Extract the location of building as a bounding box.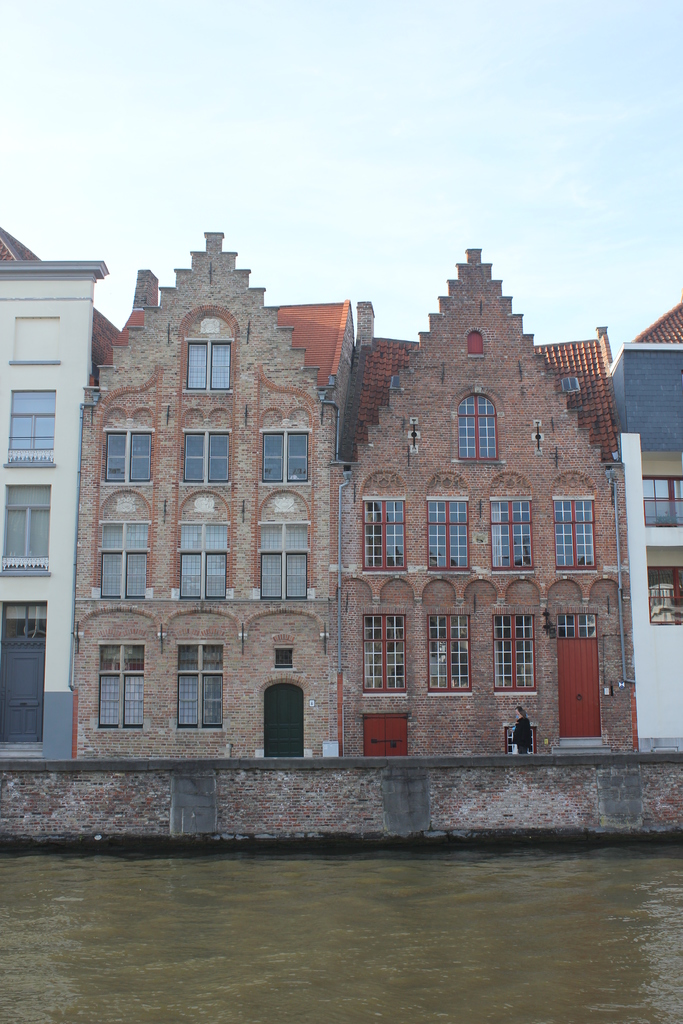
72, 232, 354, 760.
